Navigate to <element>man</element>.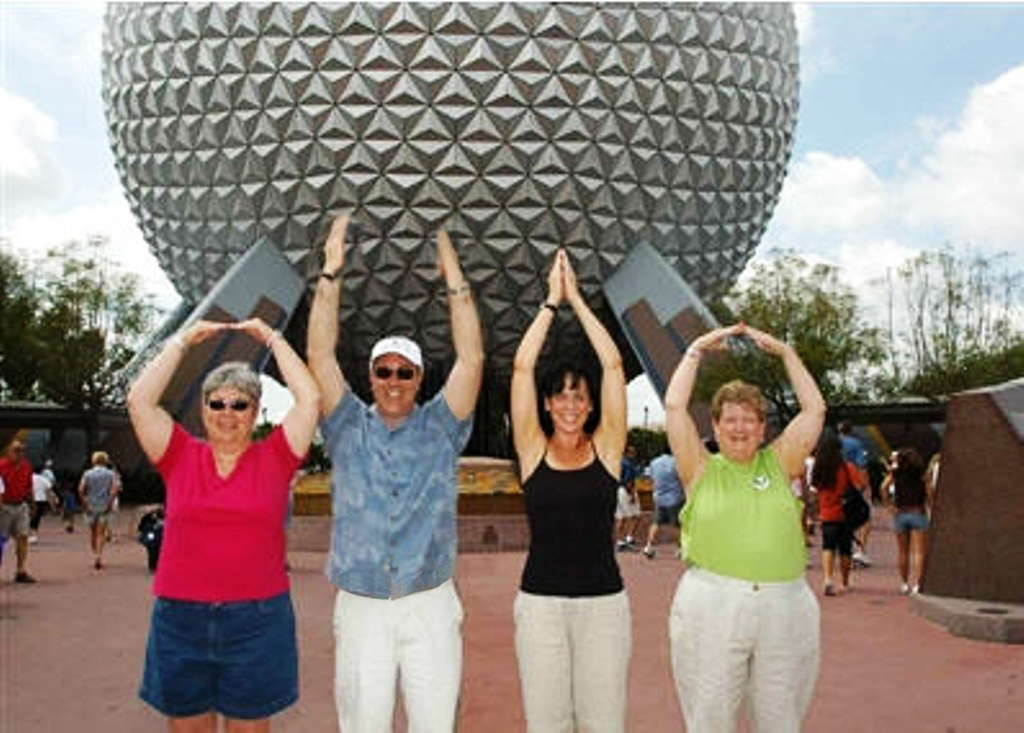
Navigation target: 843,421,899,570.
